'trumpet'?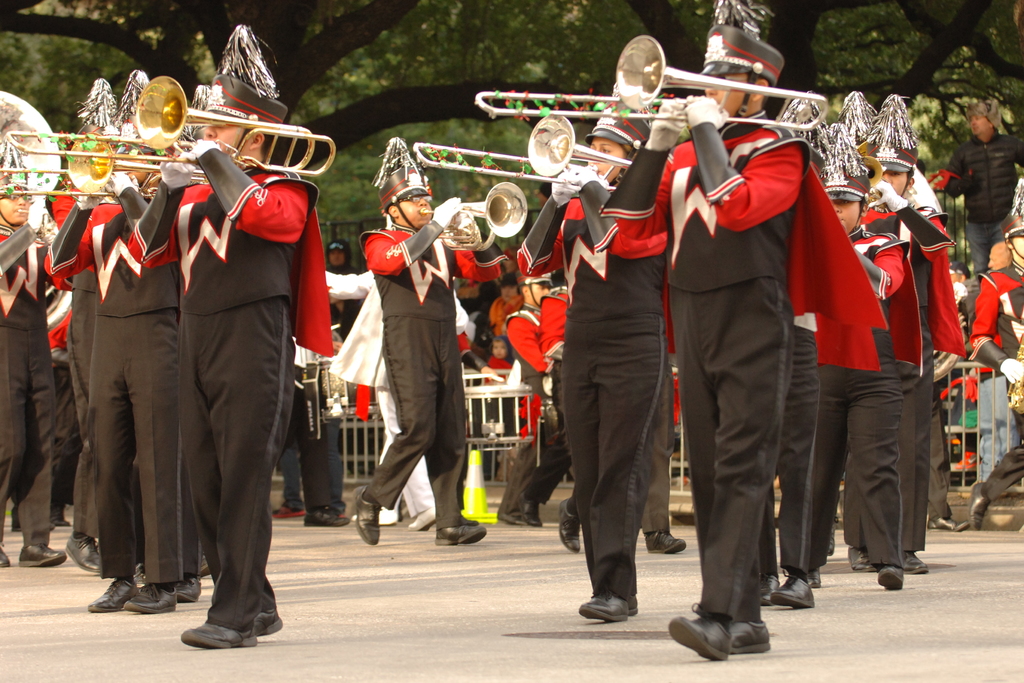
<bbox>414, 115, 636, 188</bbox>
